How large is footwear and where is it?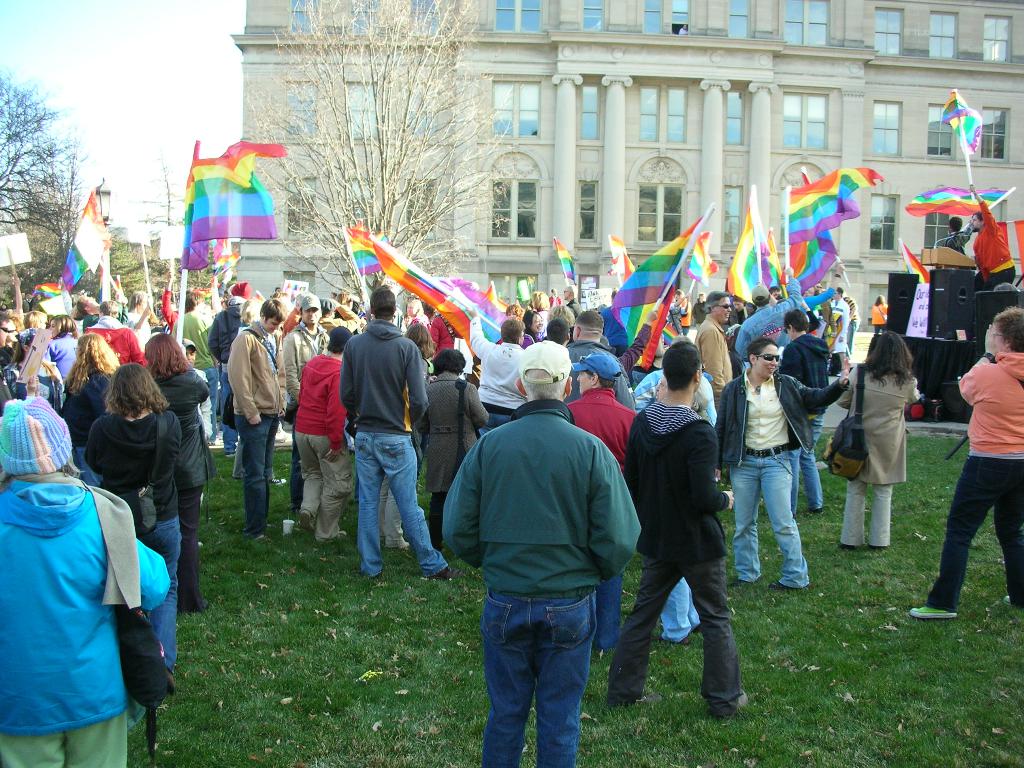
Bounding box: <region>333, 525, 349, 540</region>.
